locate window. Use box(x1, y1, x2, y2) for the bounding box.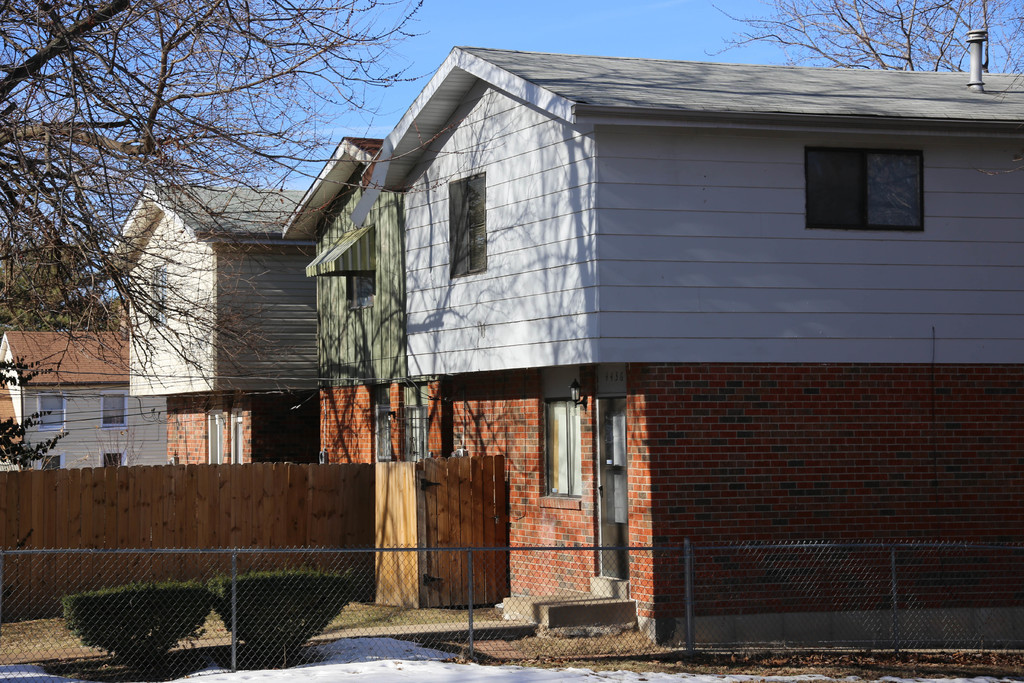
box(101, 389, 129, 428).
